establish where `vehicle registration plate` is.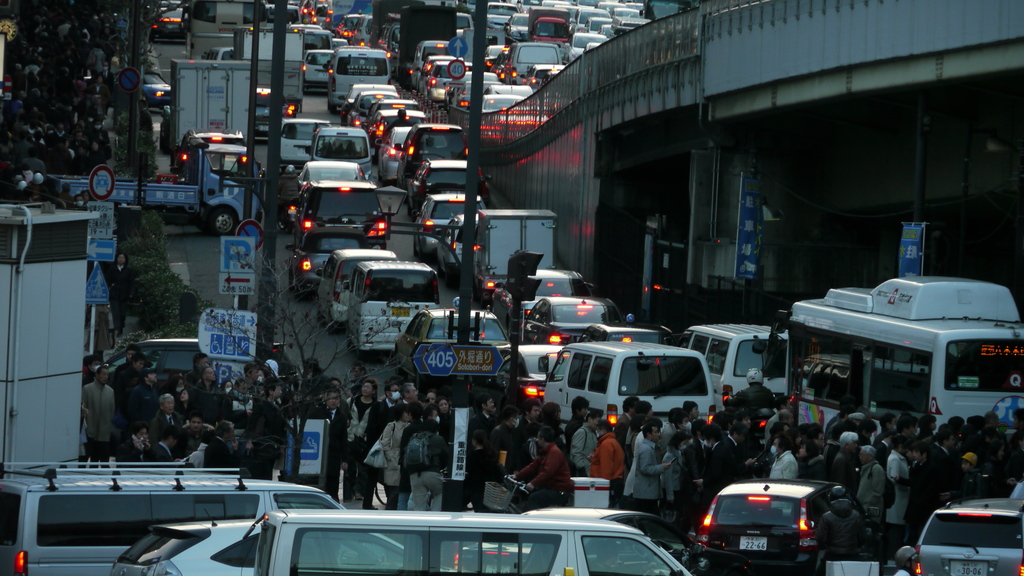
Established at detection(735, 534, 768, 554).
